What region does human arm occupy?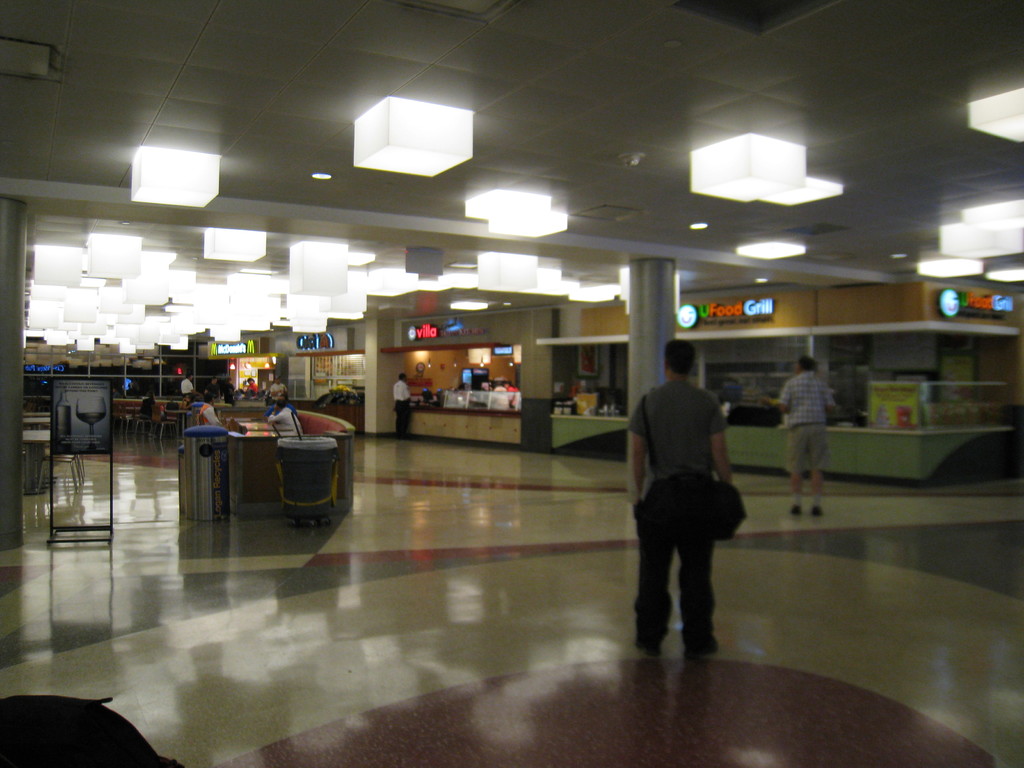
[763,374,794,413].
